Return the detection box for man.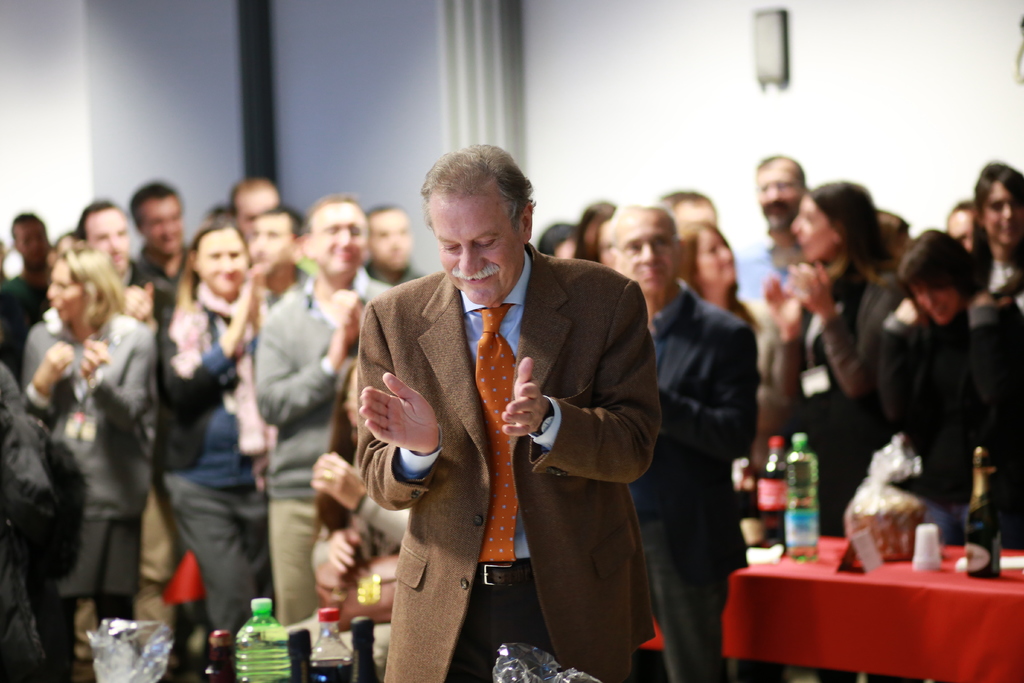
[x1=732, y1=150, x2=808, y2=305].
